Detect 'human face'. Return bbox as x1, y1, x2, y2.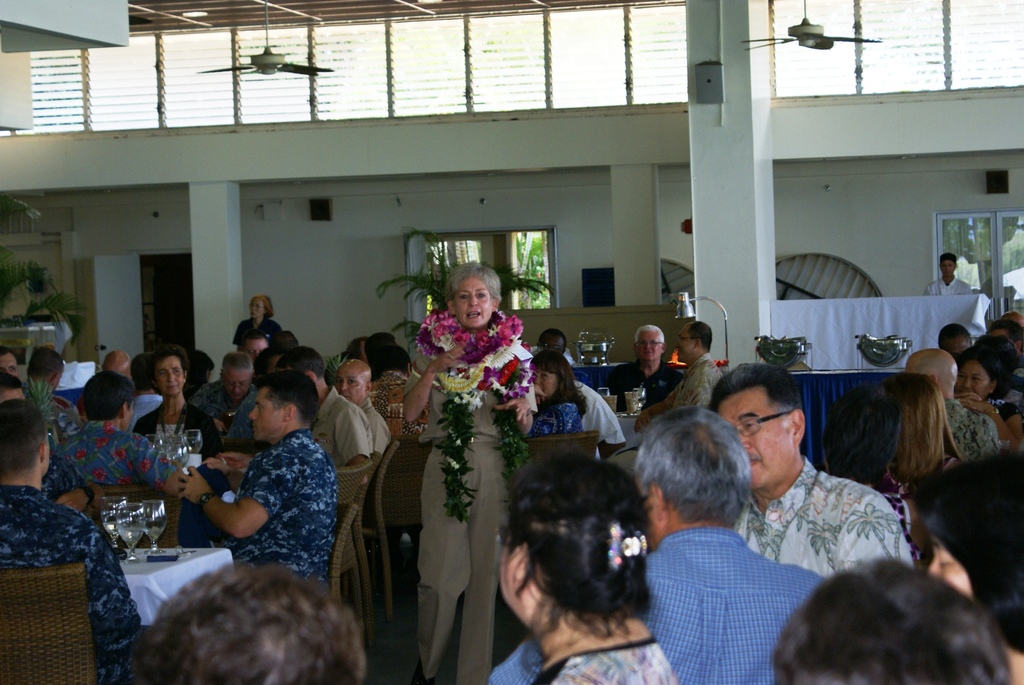
251, 299, 267, 320.
